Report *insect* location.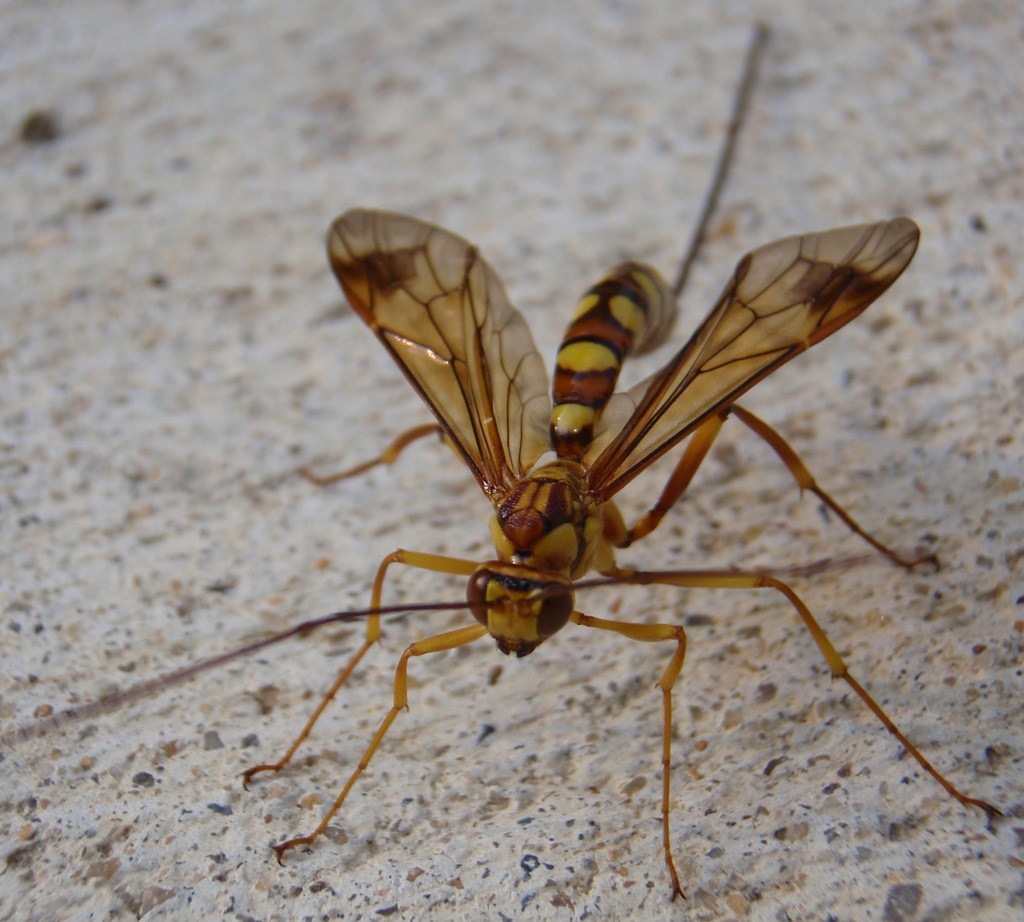
Report: locate(221, 18, 1004, 910).
